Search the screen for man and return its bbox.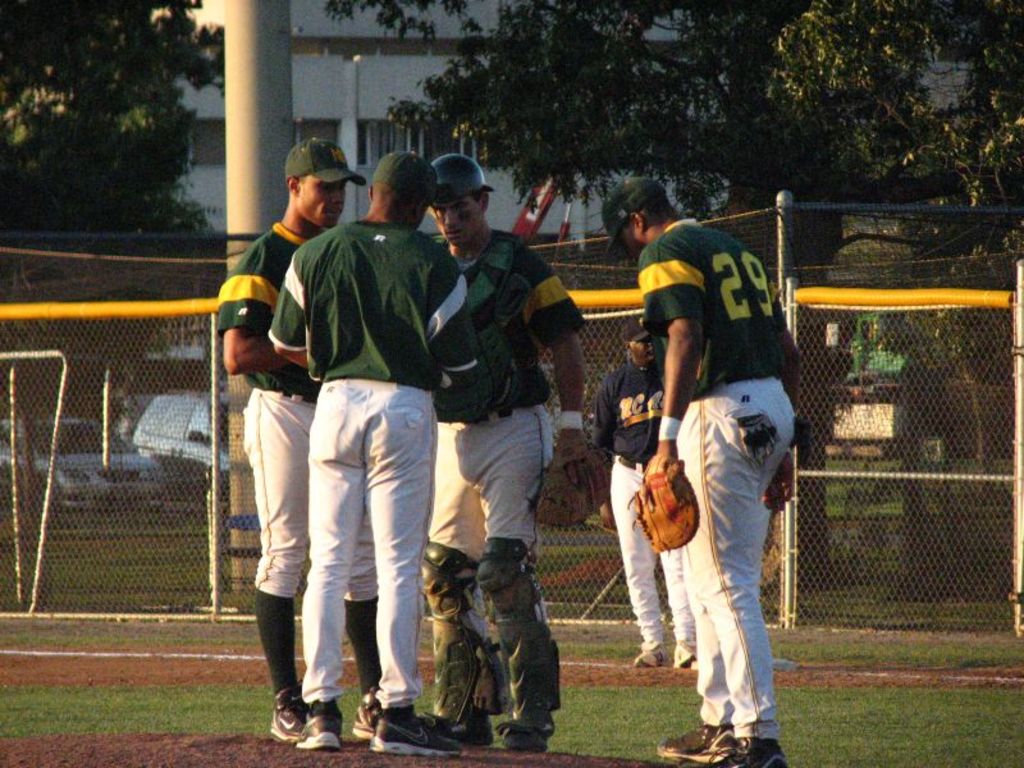
Found: box(214, 150, 369, 733).
